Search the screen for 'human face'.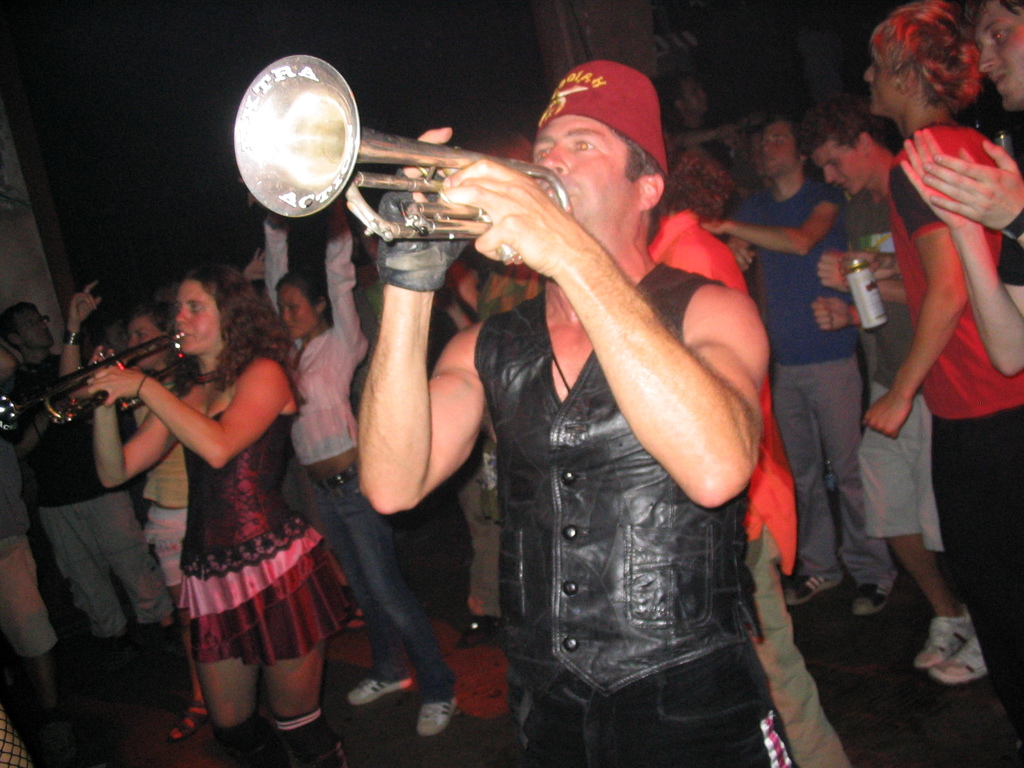
Found at pyautogui.locateOnScreen(808, 137, 874, 198).
